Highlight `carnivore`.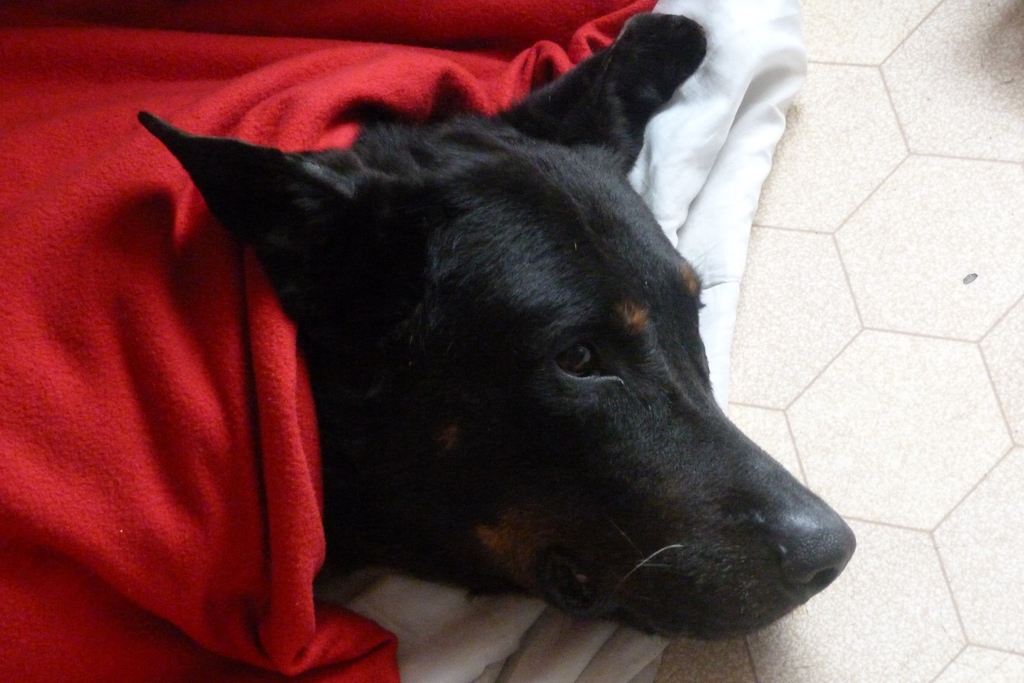
Highlighted region: bbox=(1, 2, 864, 682).
